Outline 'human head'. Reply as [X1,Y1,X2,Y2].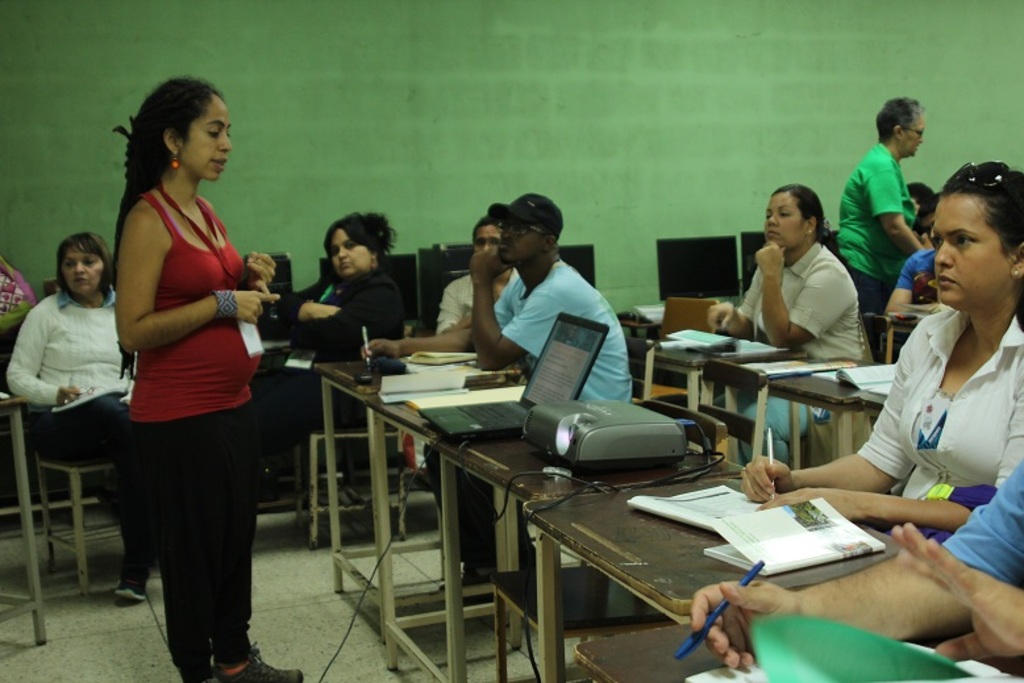
[124,78,233,180].
